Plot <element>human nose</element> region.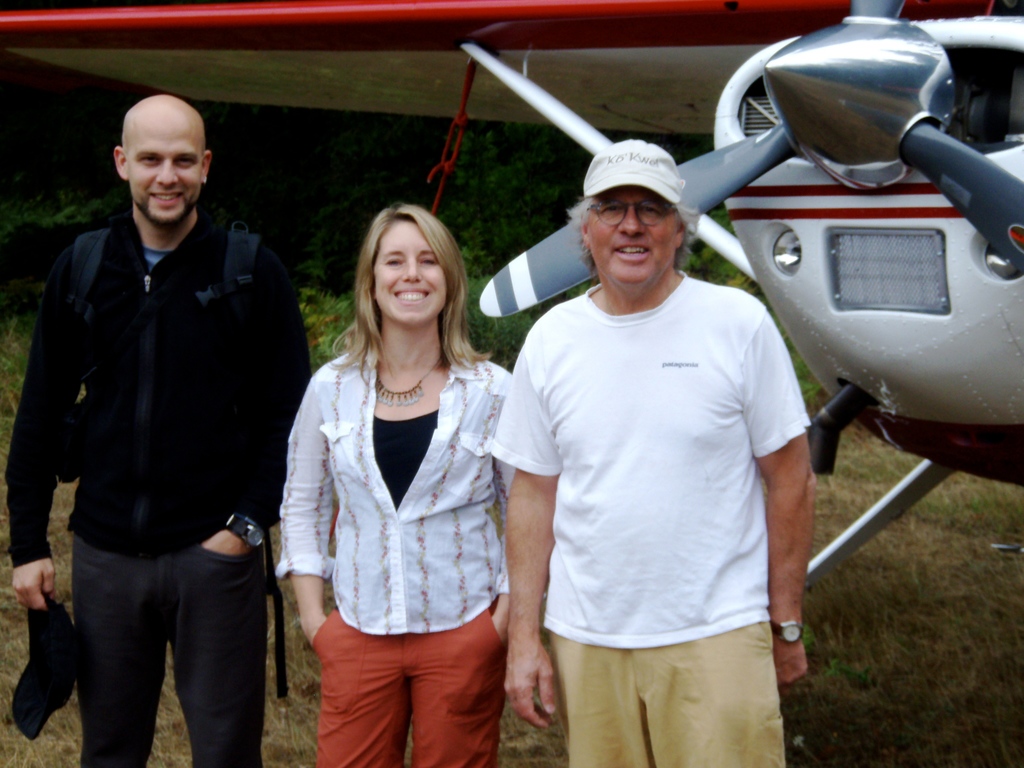
Plotted at {"left": 618, "top": 208, "right": 648, "bottom": 236}.
